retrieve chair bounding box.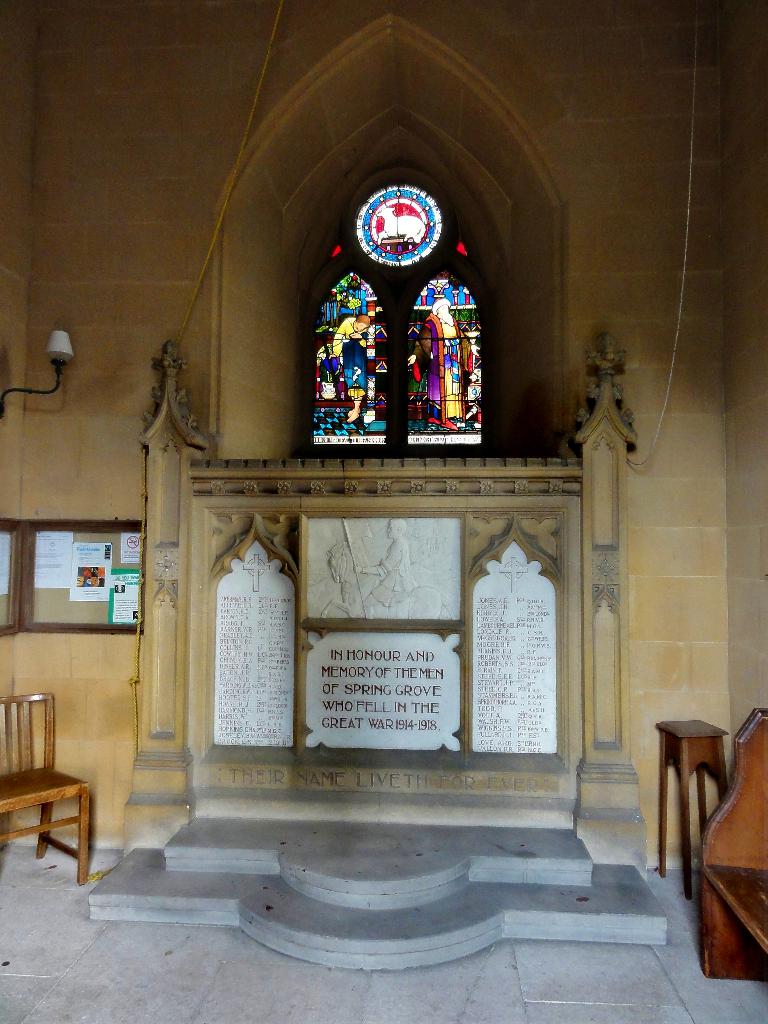
Bounding box: bbox=(0, 687, 90, 885).
